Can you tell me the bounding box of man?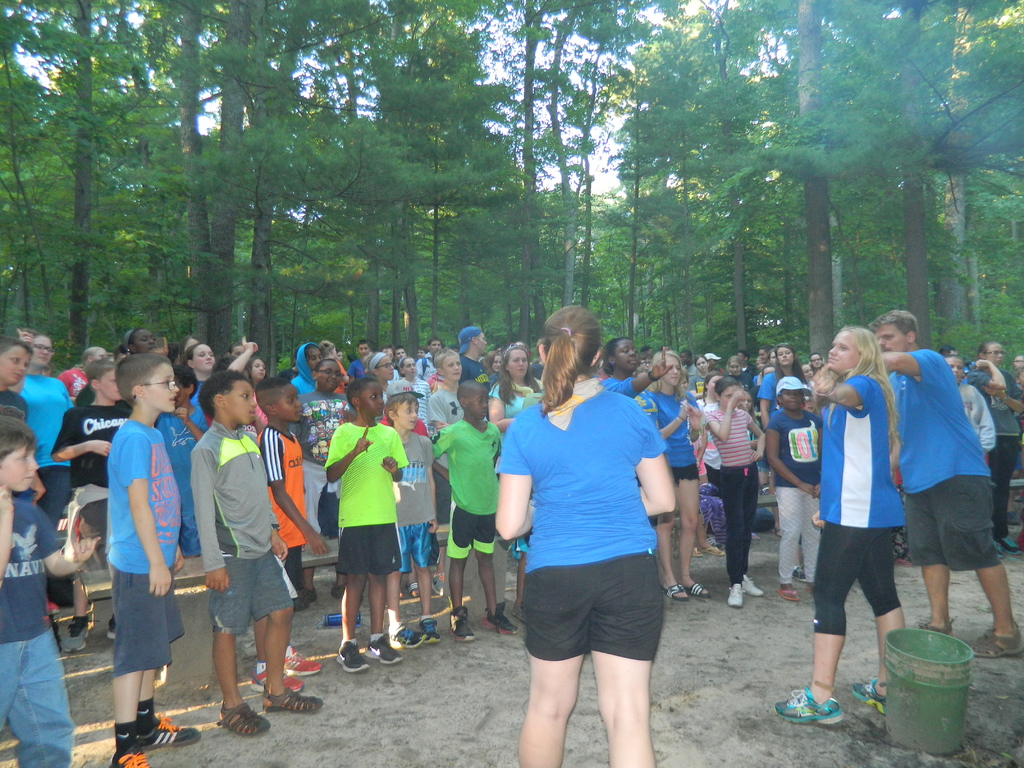
box=[875, 330, 1007, 680].
